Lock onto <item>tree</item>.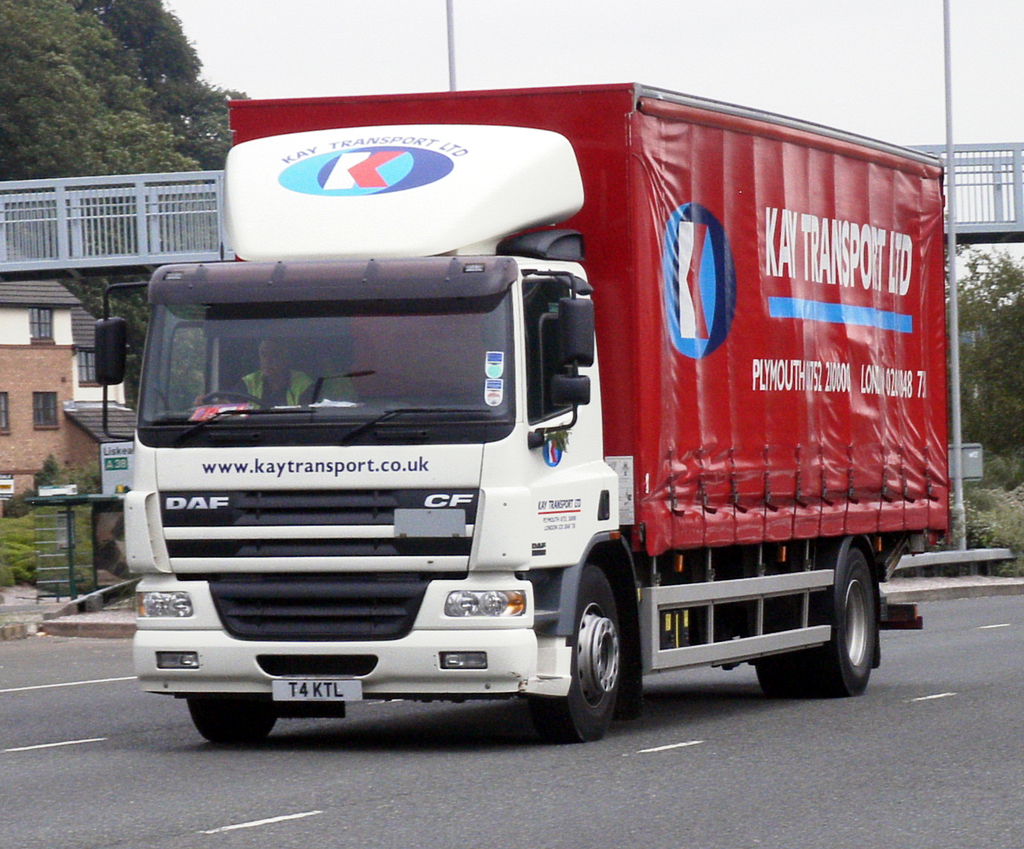
Locked: (left=932, top=239, right=1023, bottom=540).
